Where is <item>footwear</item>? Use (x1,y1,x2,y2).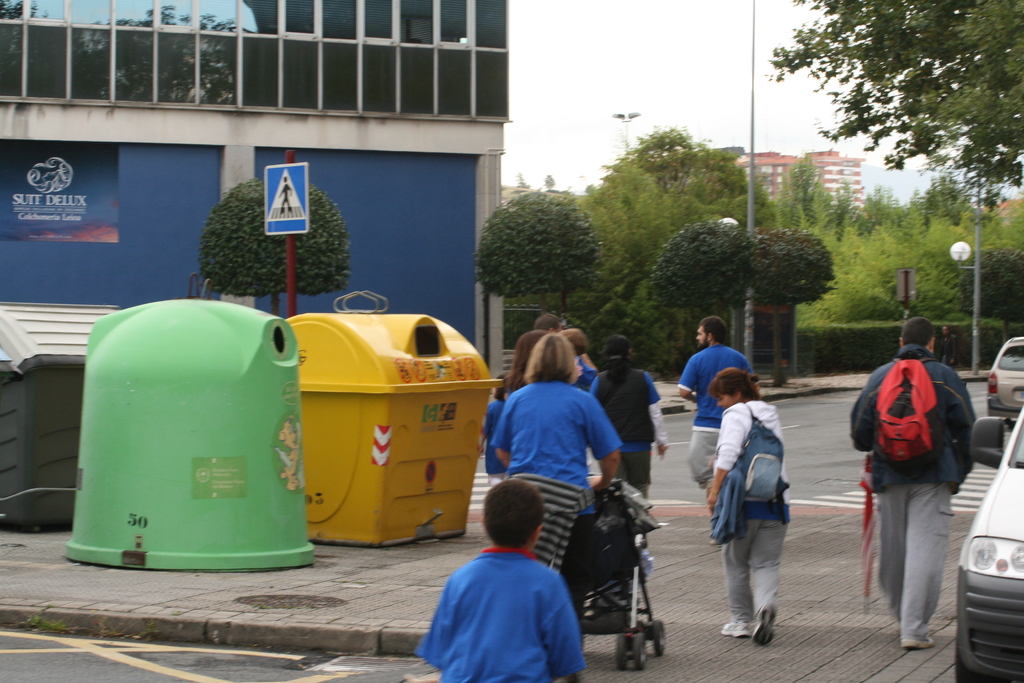
(721,614,767,646).
